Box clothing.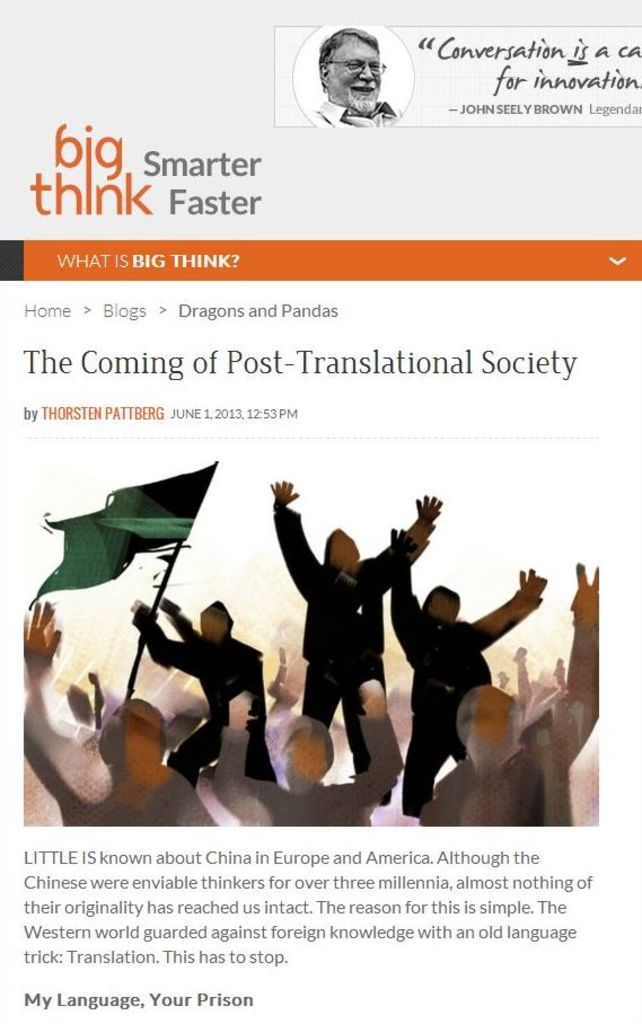
[313,90,406,134].
